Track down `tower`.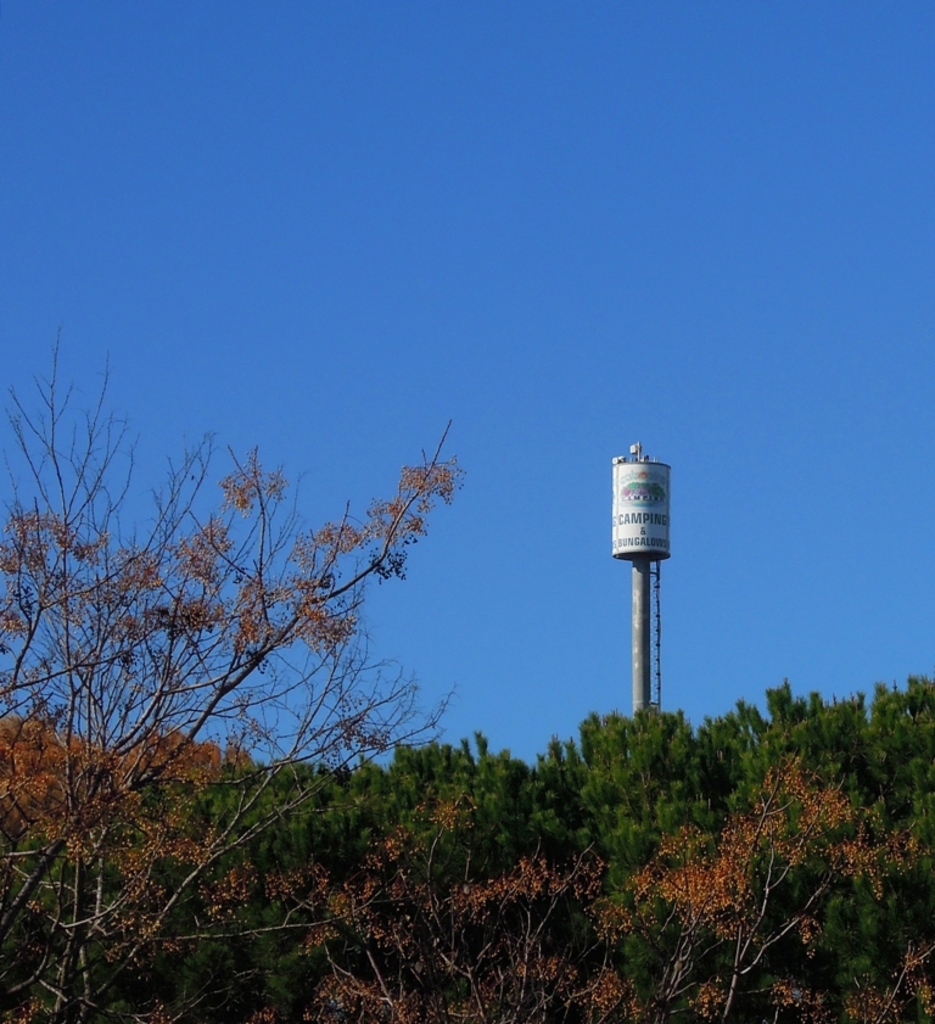
Tracked to crop(609, 440, 700, 735).
